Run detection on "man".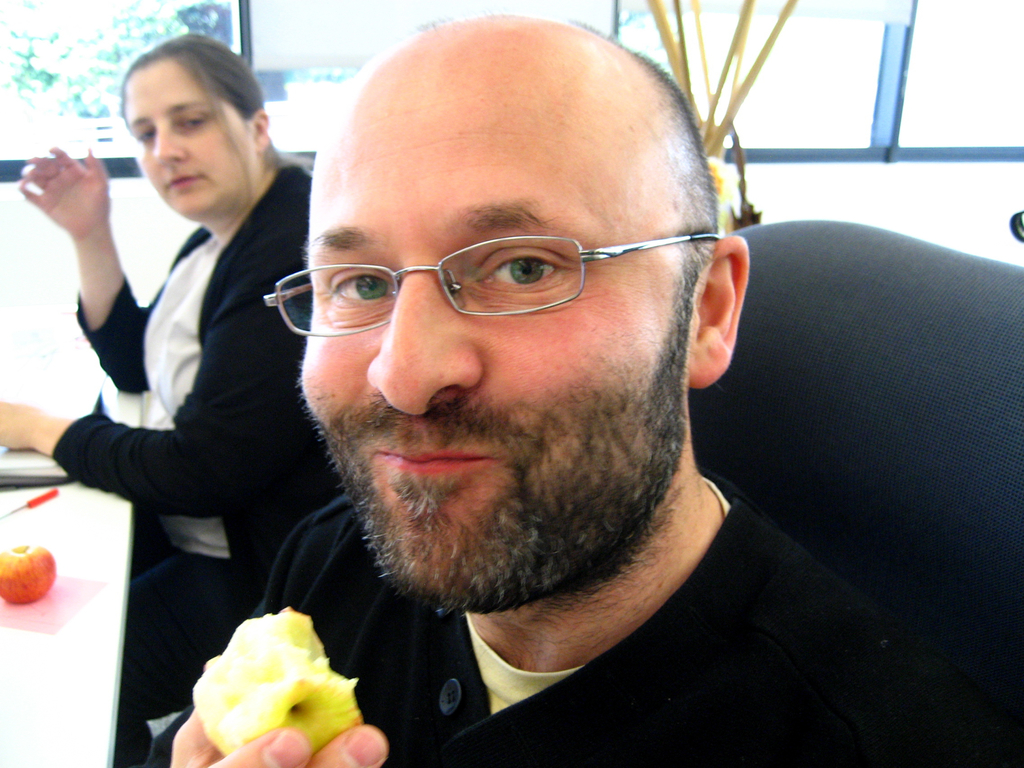
Result: pyautogui.locateOnScreen(145, 17, 1011, 767).
